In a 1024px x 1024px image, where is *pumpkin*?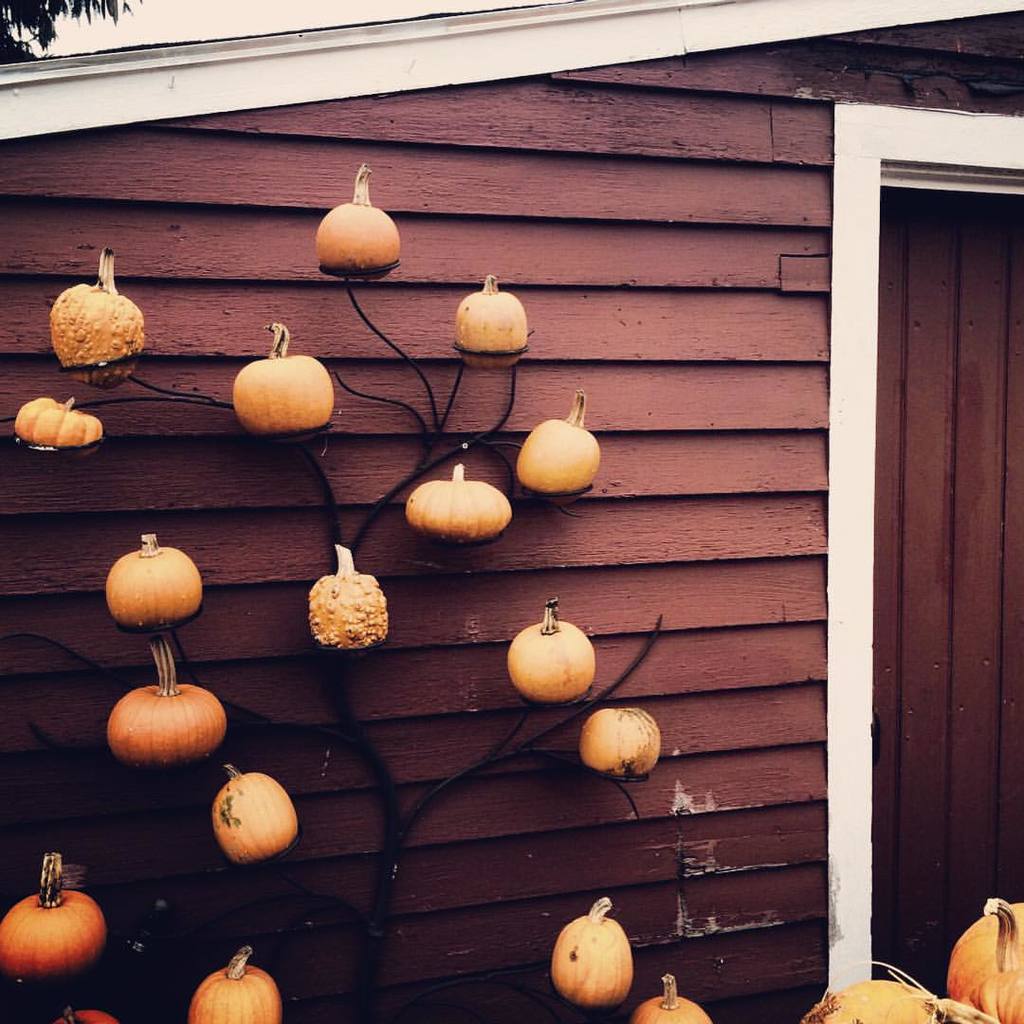
(left=547, top=896, right=638, bottom=1004).
